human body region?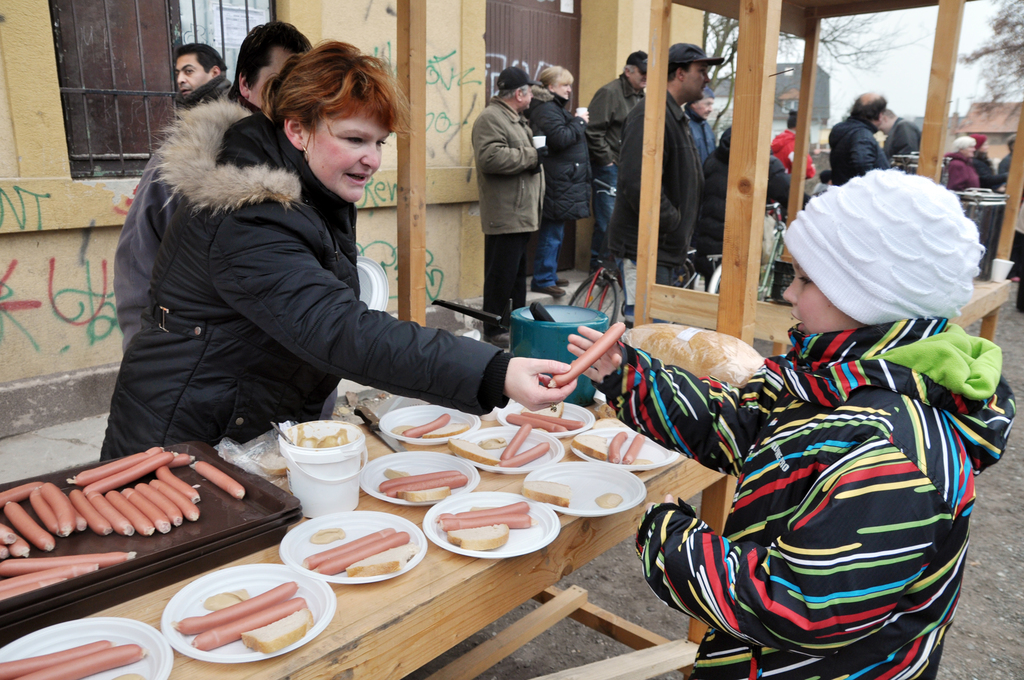
<bbox>826, 92, 898, 188</bbox>
